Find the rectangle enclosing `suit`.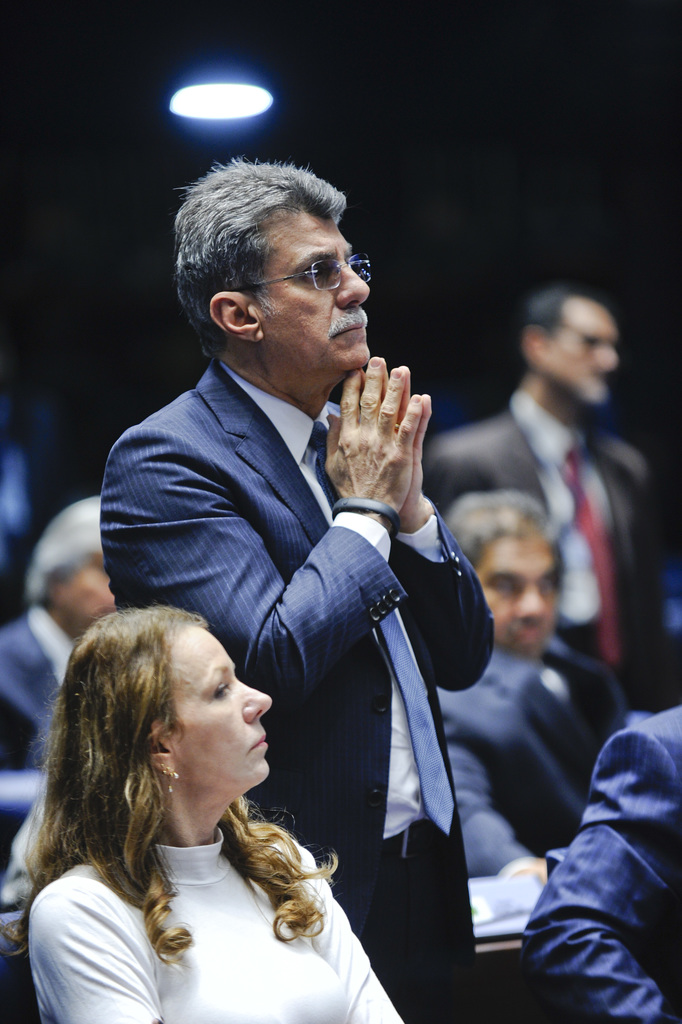
locate(516, 699, 681, 1023).
